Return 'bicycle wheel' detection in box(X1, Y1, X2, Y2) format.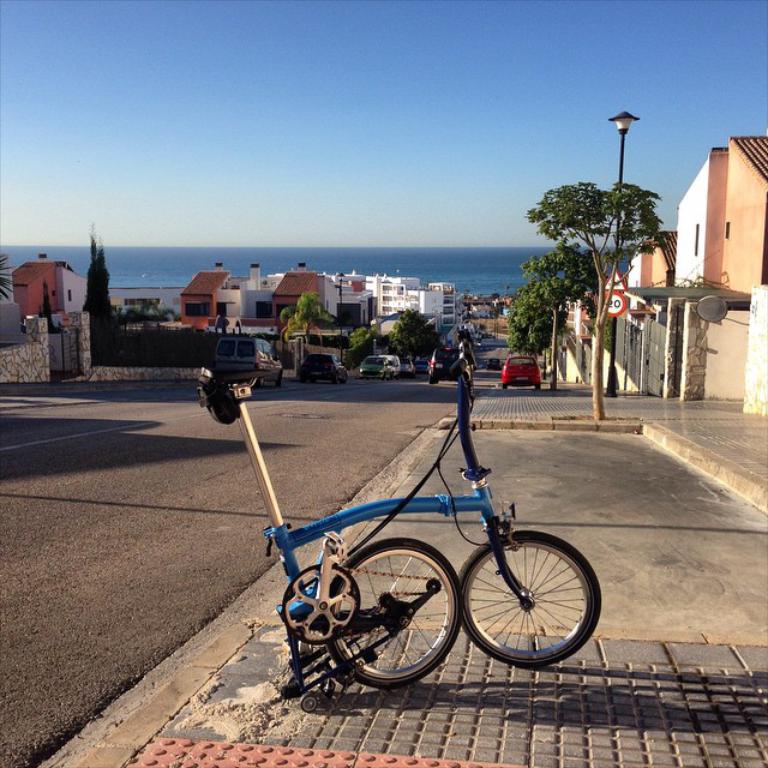
box(457, 524, 605, 668).
